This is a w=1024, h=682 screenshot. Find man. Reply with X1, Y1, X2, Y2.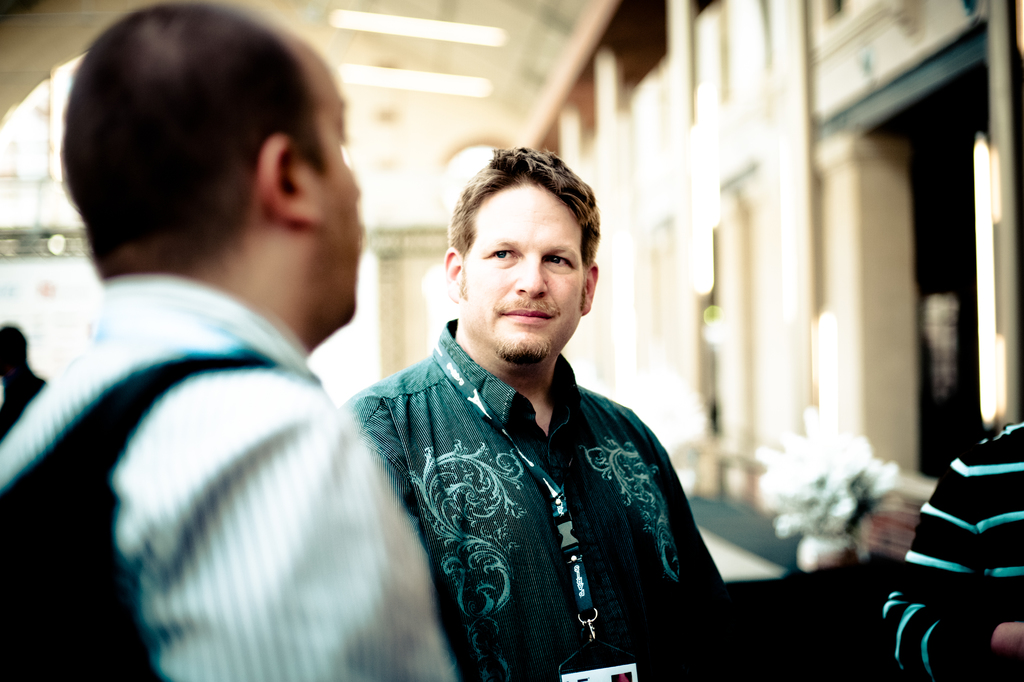
349, 141, 904, 675.
